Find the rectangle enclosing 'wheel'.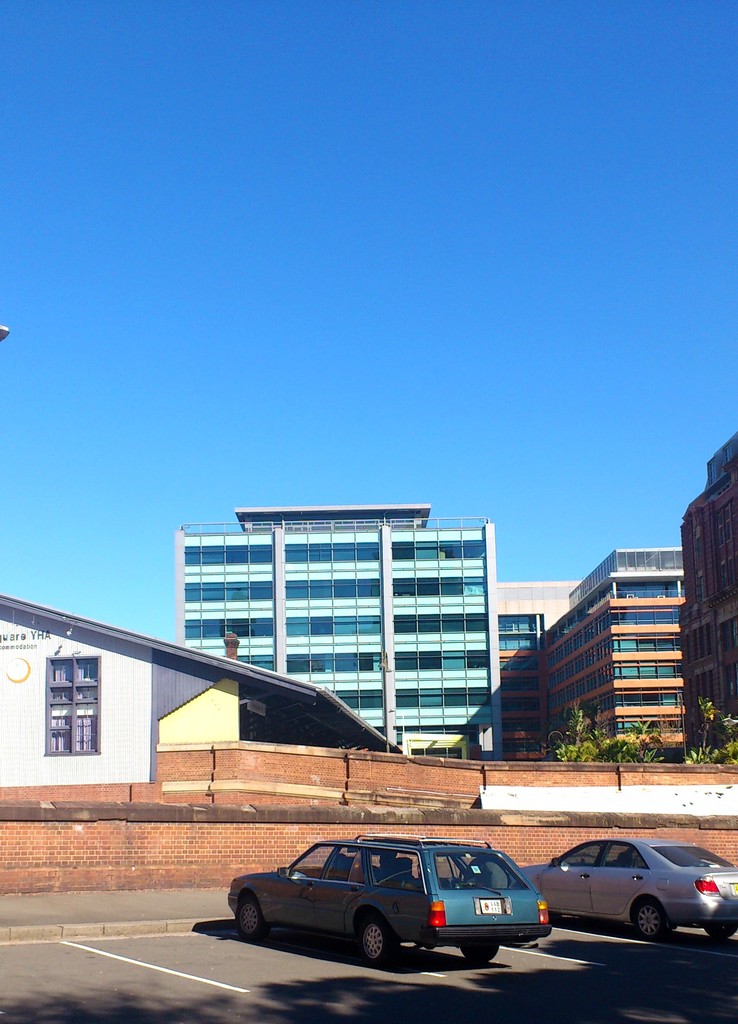
l=355, t=918, r=400, b=967.
